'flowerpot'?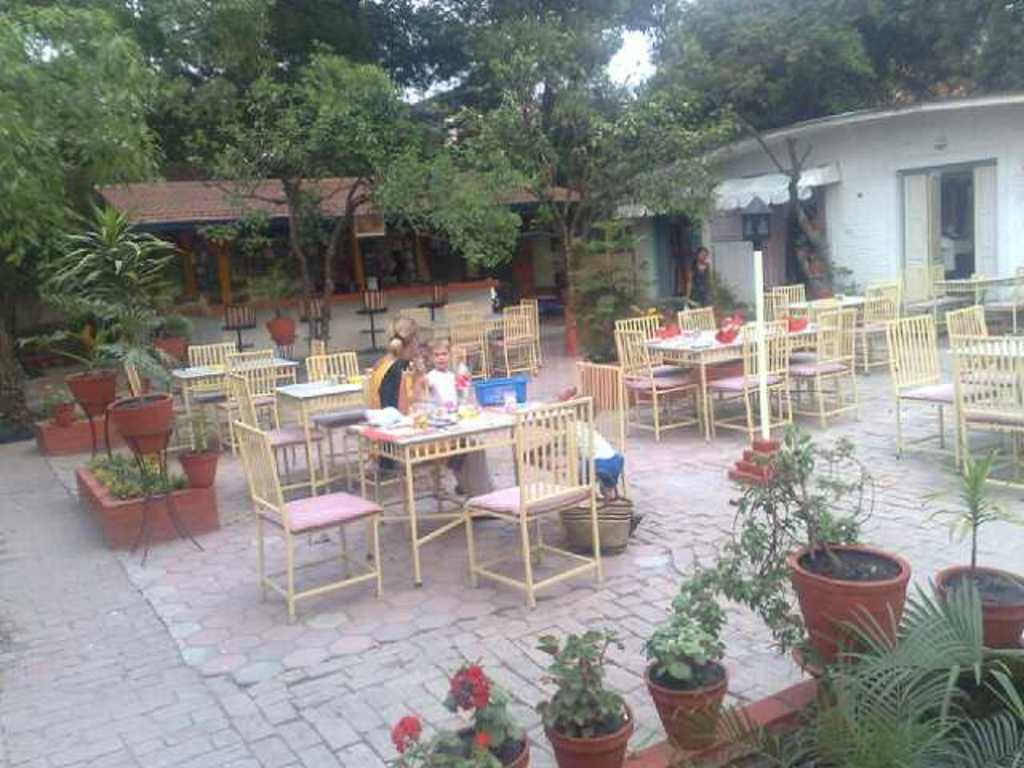
Rect(434, 722, 538, 766)
